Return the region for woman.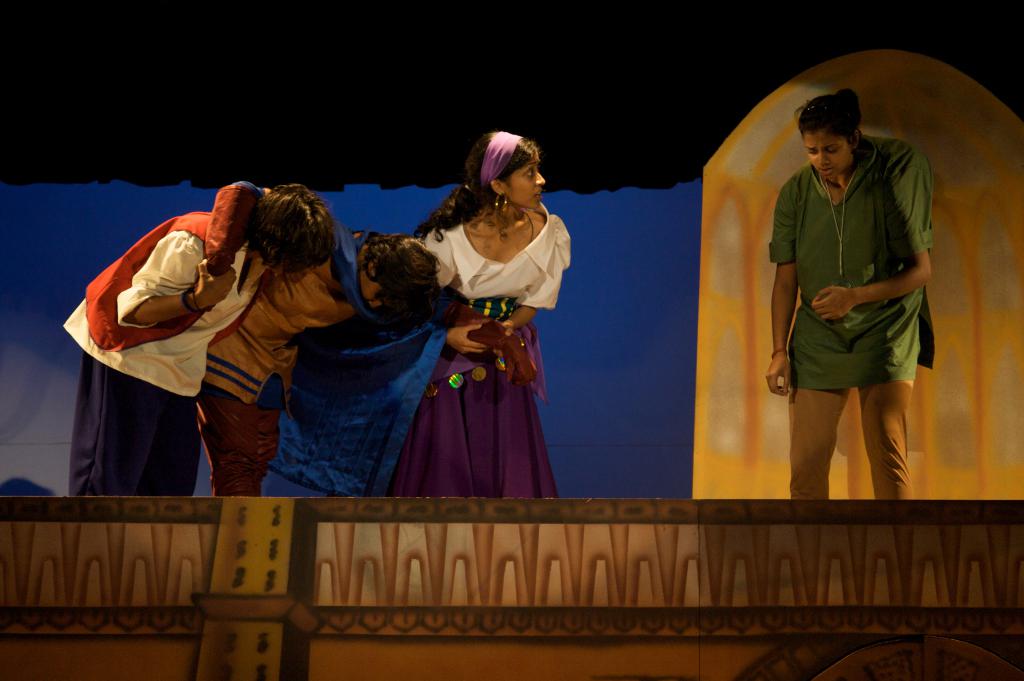
crop(763, 84, 927, 501).
